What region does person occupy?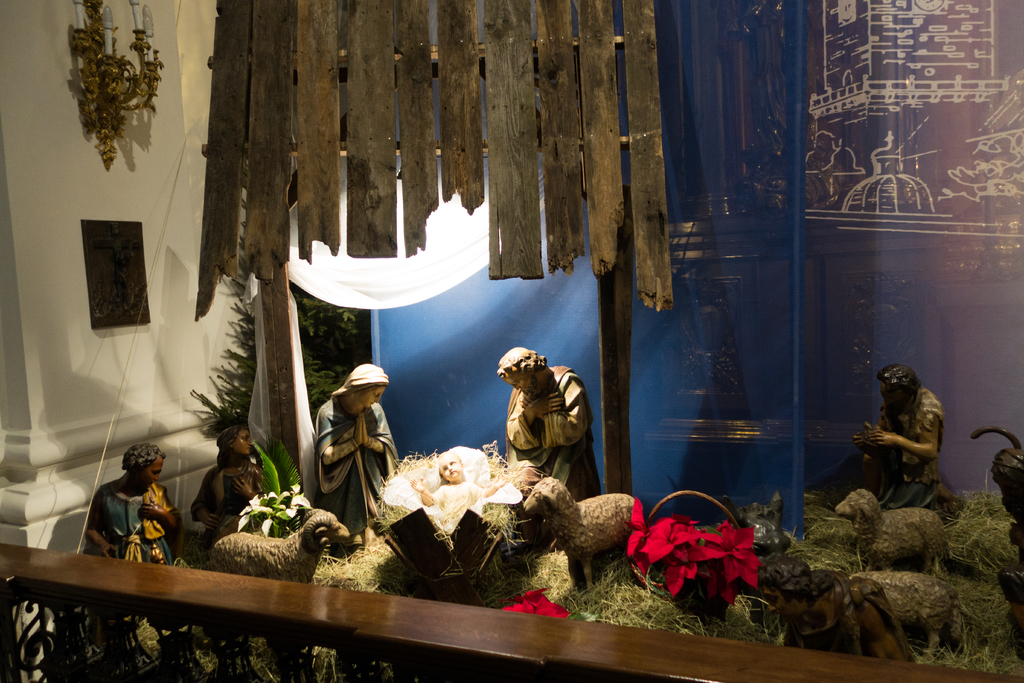
box=[190, 414, 271, 534].
